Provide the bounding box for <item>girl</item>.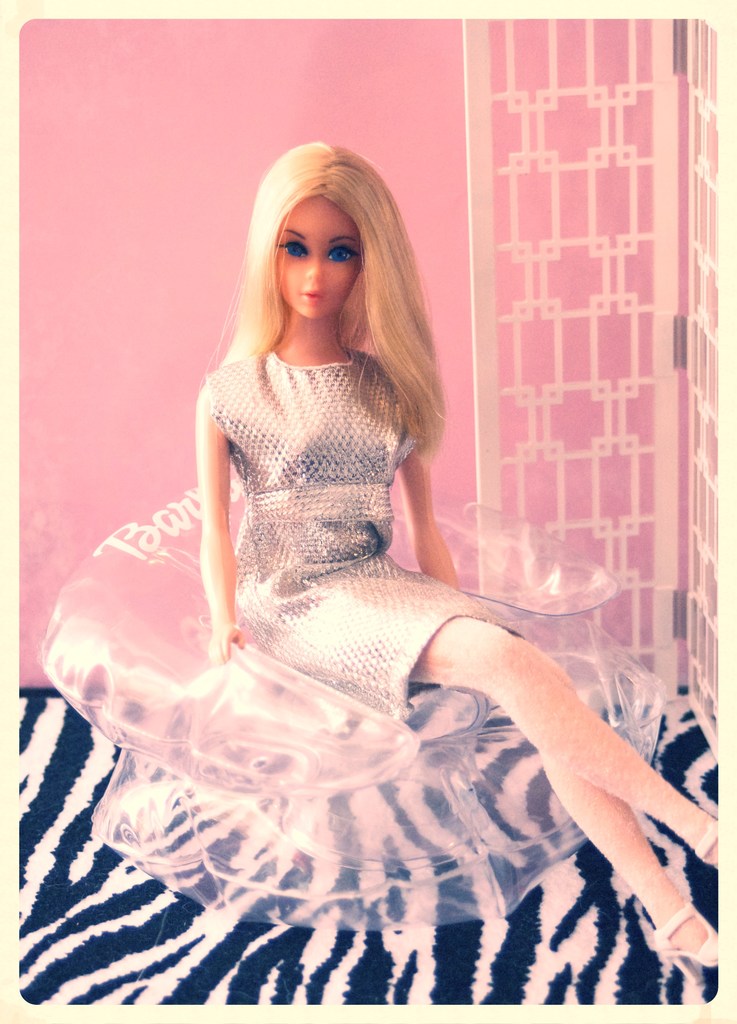
l=197, t=138, r=720, b=984.
